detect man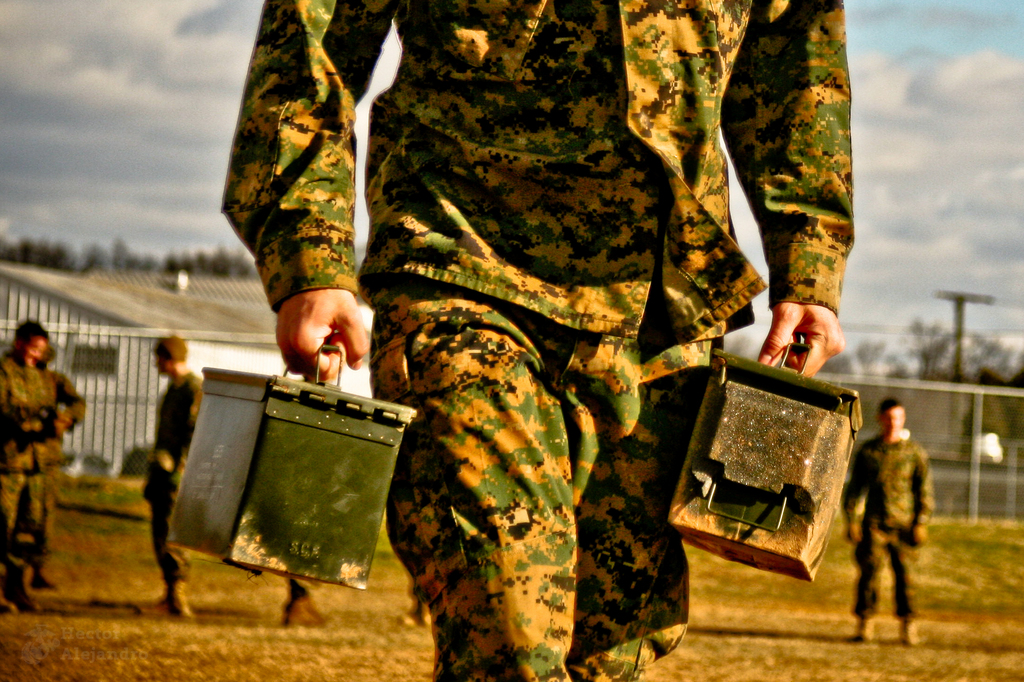
select_region(35, 343, 88, 585)
